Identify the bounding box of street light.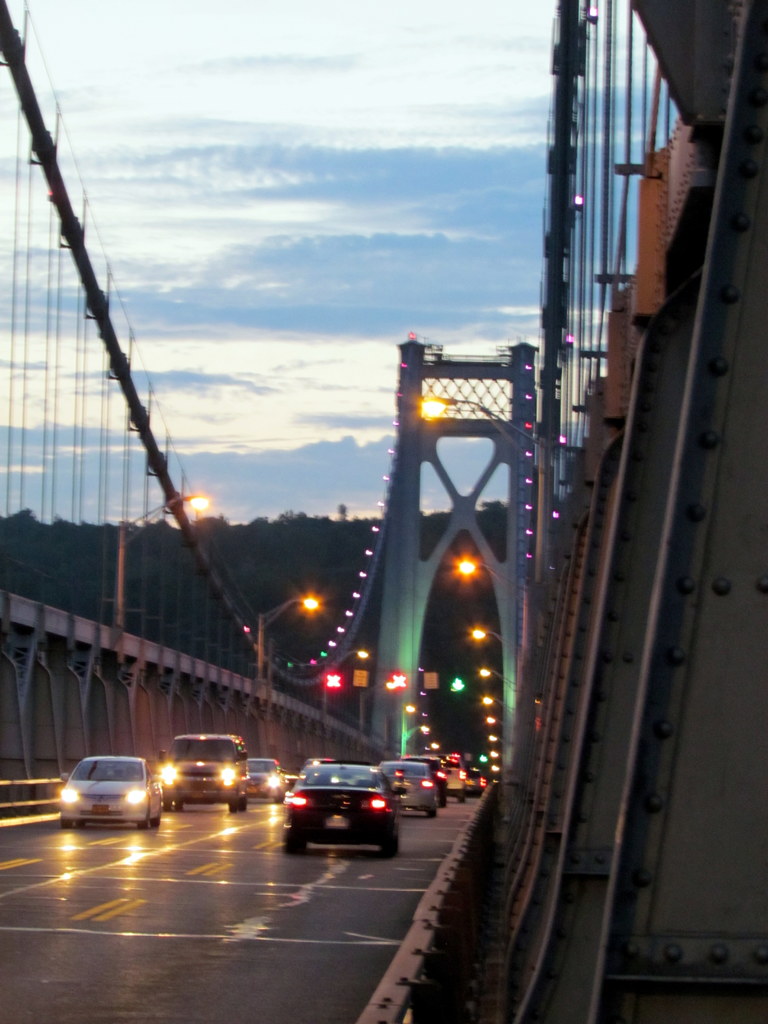
[484,695,512,716].
